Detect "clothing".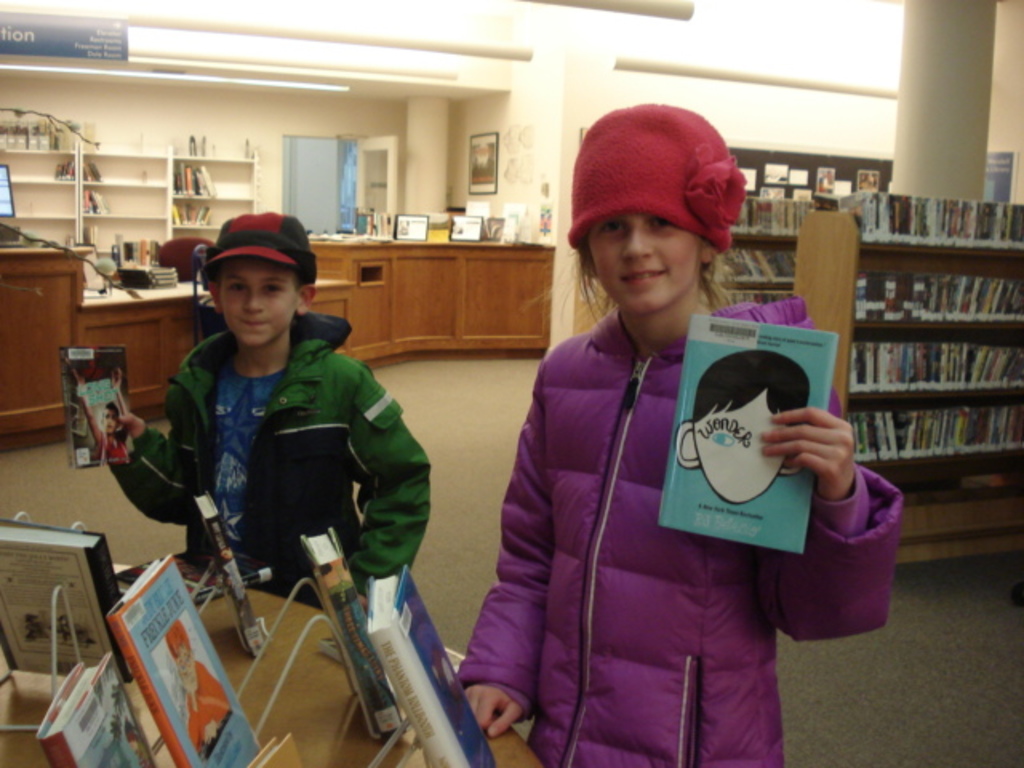
Detected at <bbox>477, 246, 843, 728</bbox>.
